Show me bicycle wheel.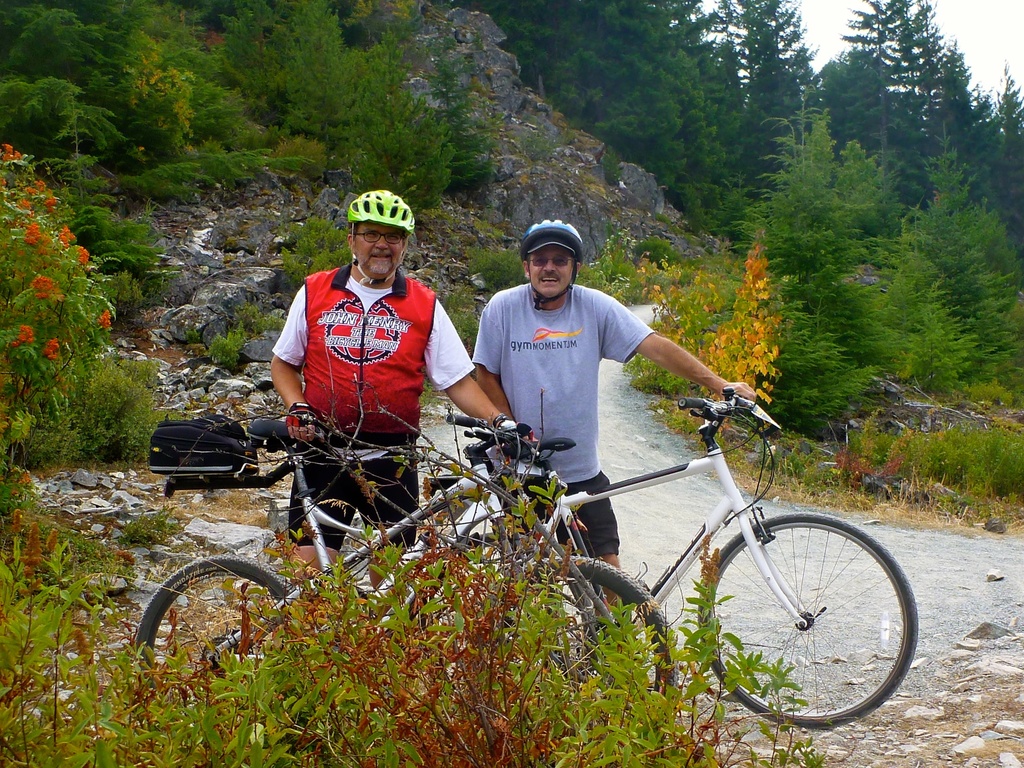
bicycle wheel is here: {"x1": 682, "y1": 500, "x2": 915, "y2": 738}.
